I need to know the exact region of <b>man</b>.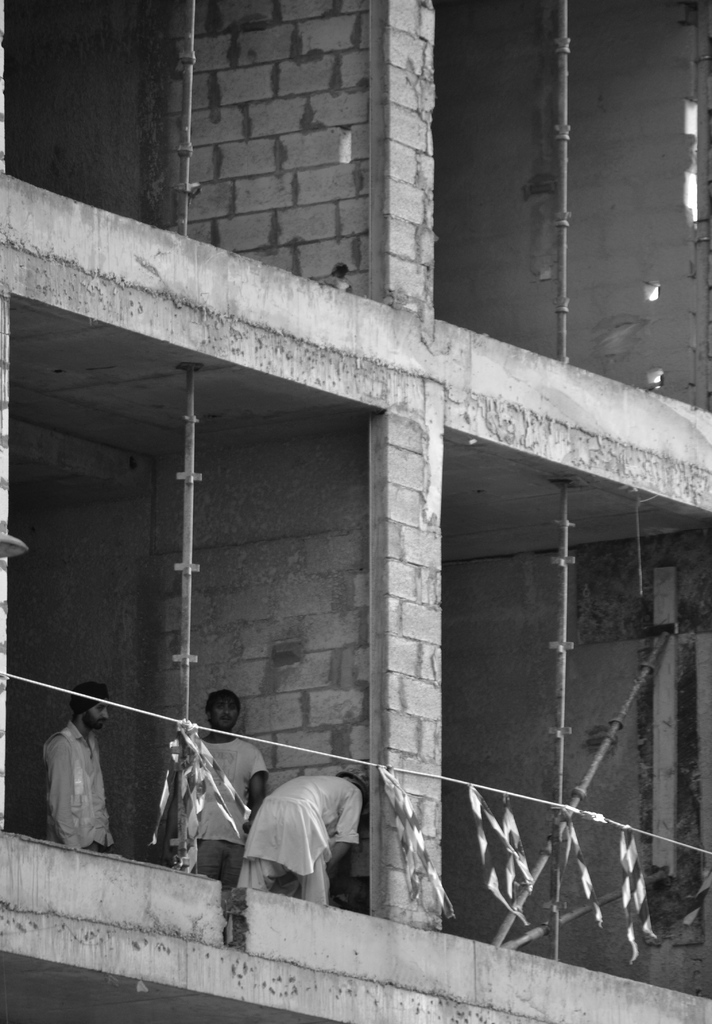
Region: <region>45, 682, 115, 854</region>.
